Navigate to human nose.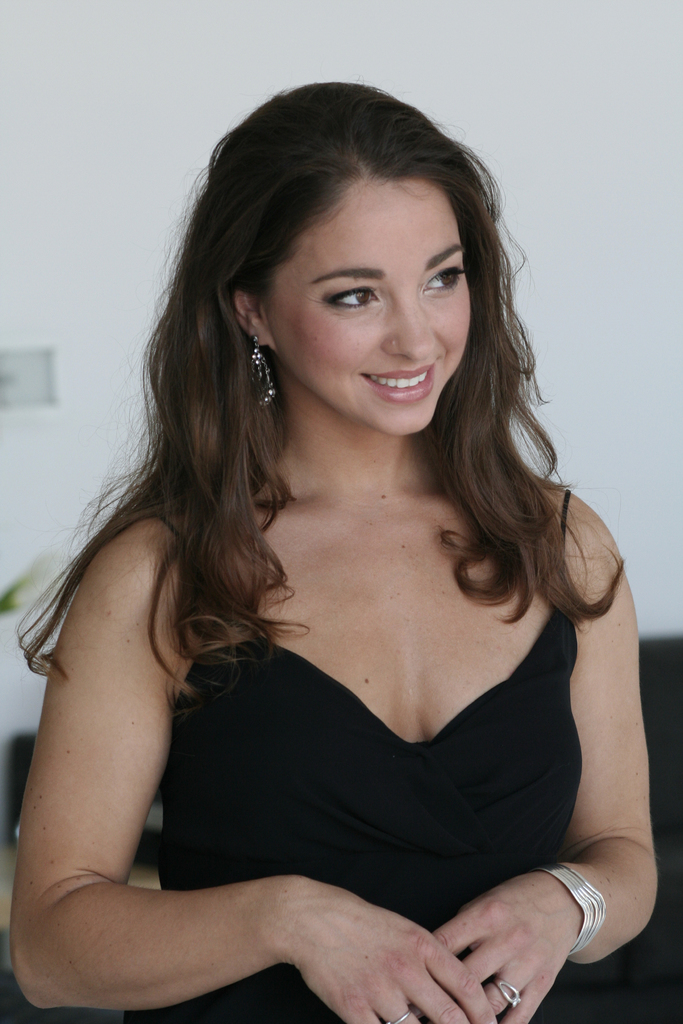
Navigation target: [left=388, top=297, right=439, bottom=363].
